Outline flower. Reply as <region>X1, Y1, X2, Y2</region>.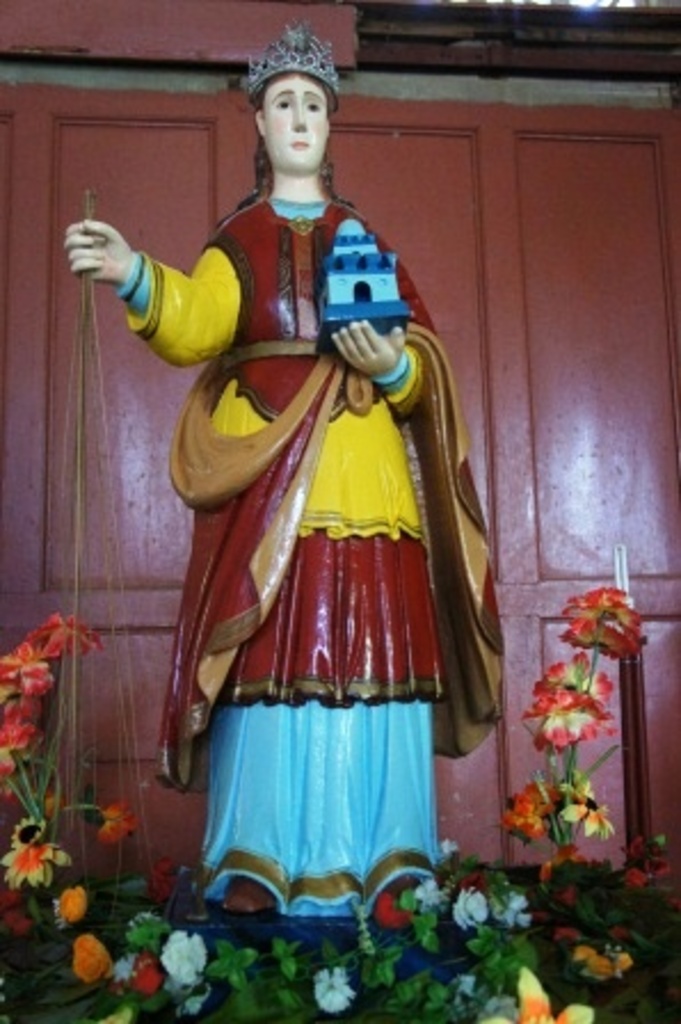
<region>162, 928, 210, 987</region>.
